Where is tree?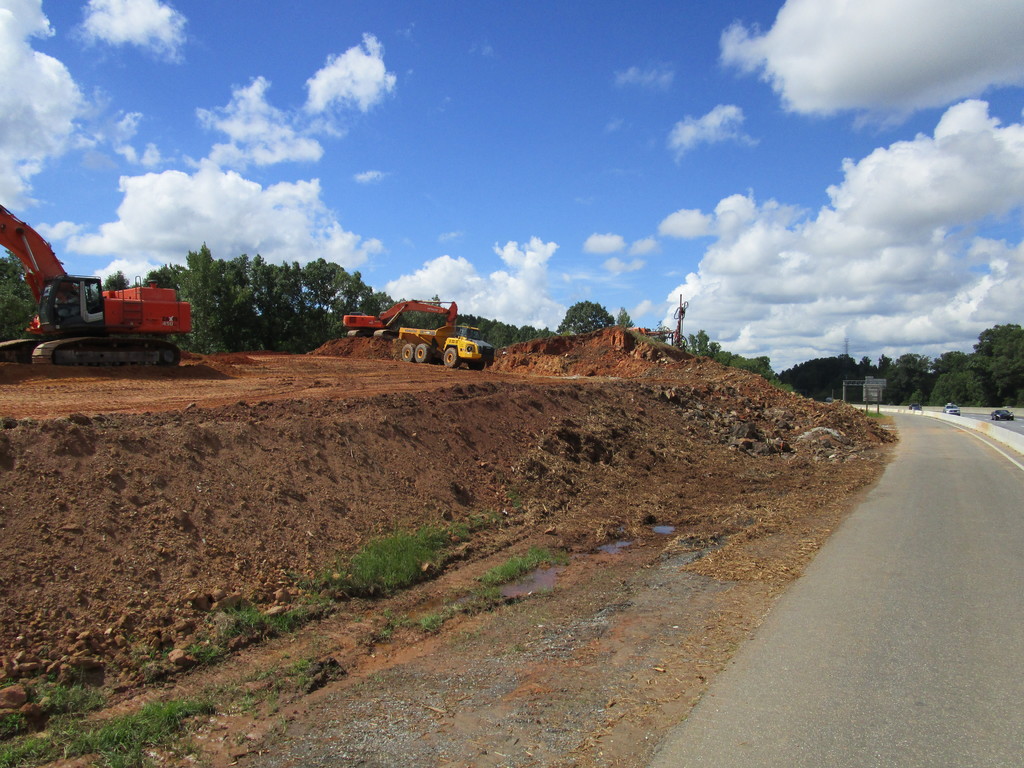
106, 270, 127, 291.
